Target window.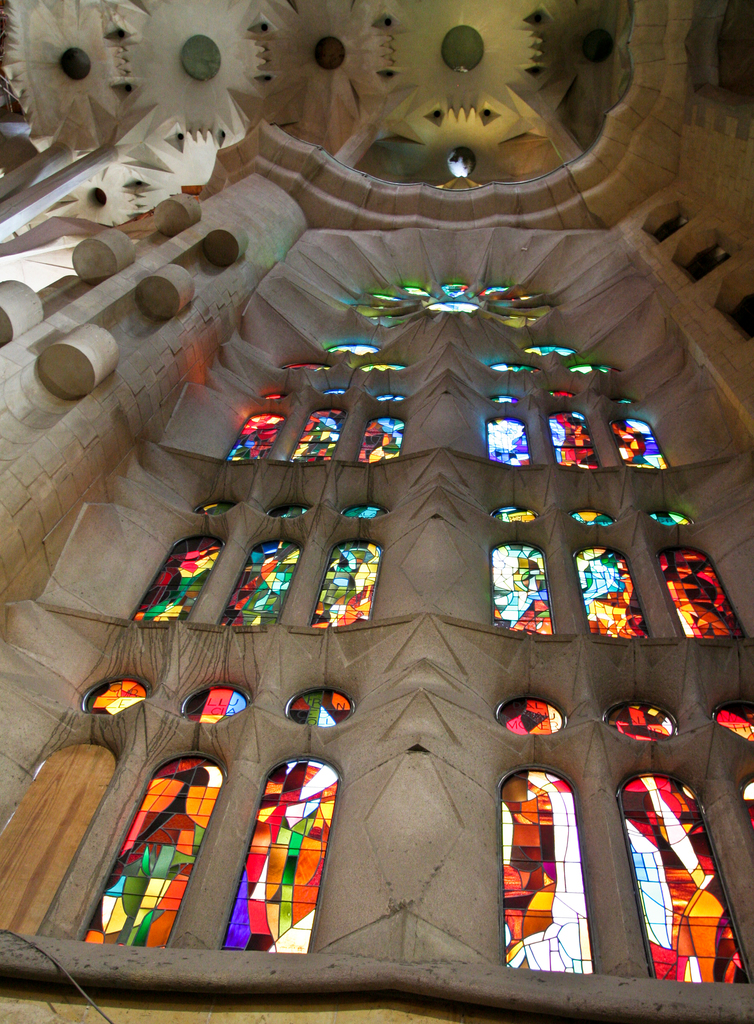
Target region: BBox(51, 669, 343, 944).
